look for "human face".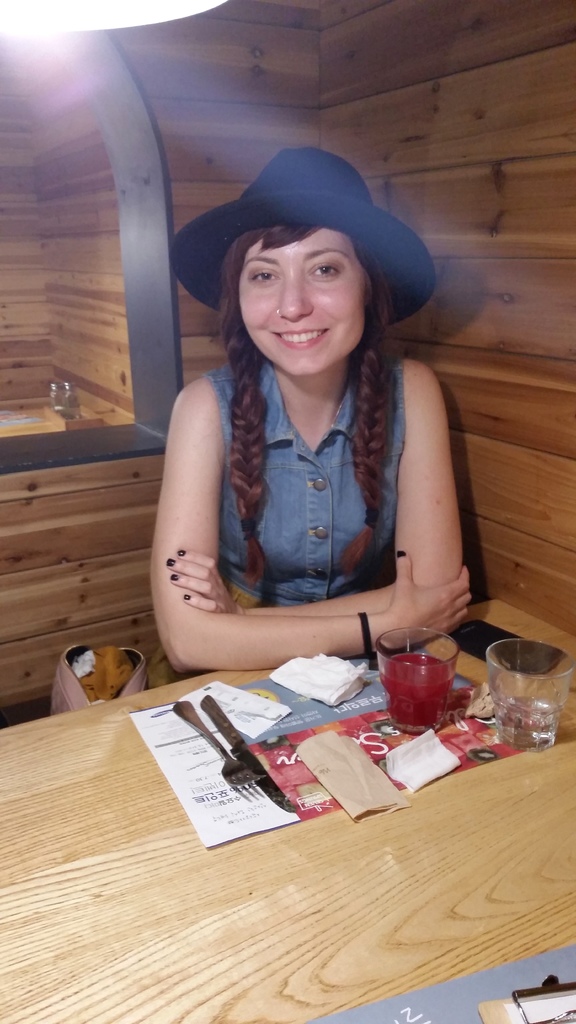
Found: bbox=(237, 237, 371, 379).
